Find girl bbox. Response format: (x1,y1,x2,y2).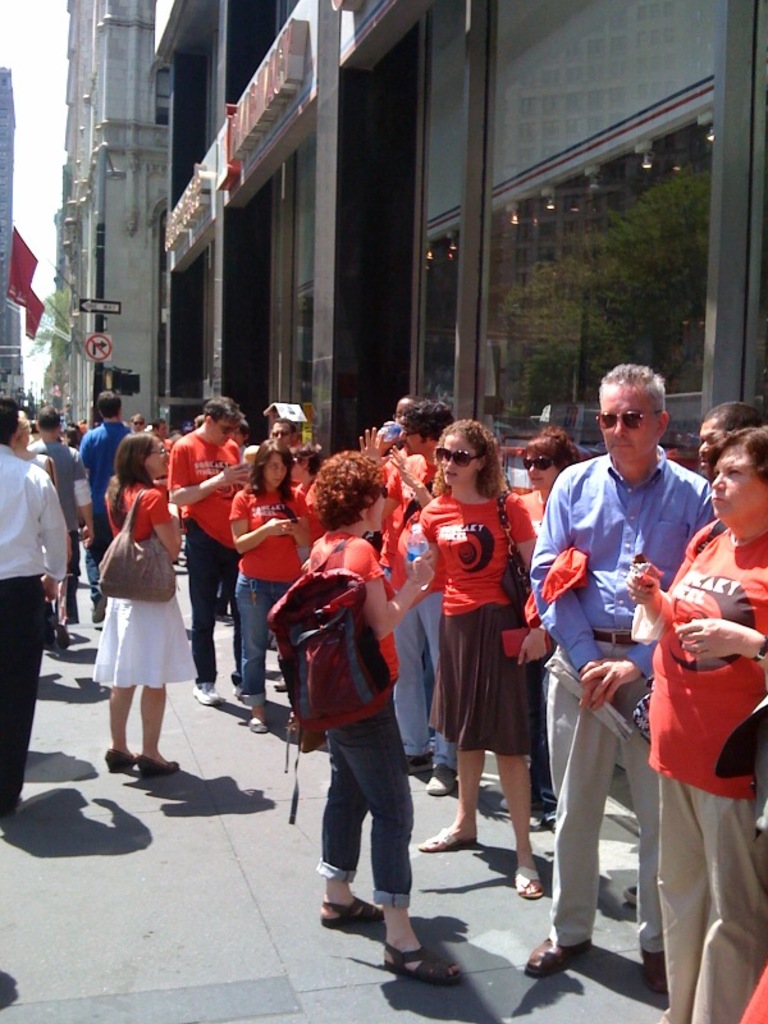
(227,440,342,742).
